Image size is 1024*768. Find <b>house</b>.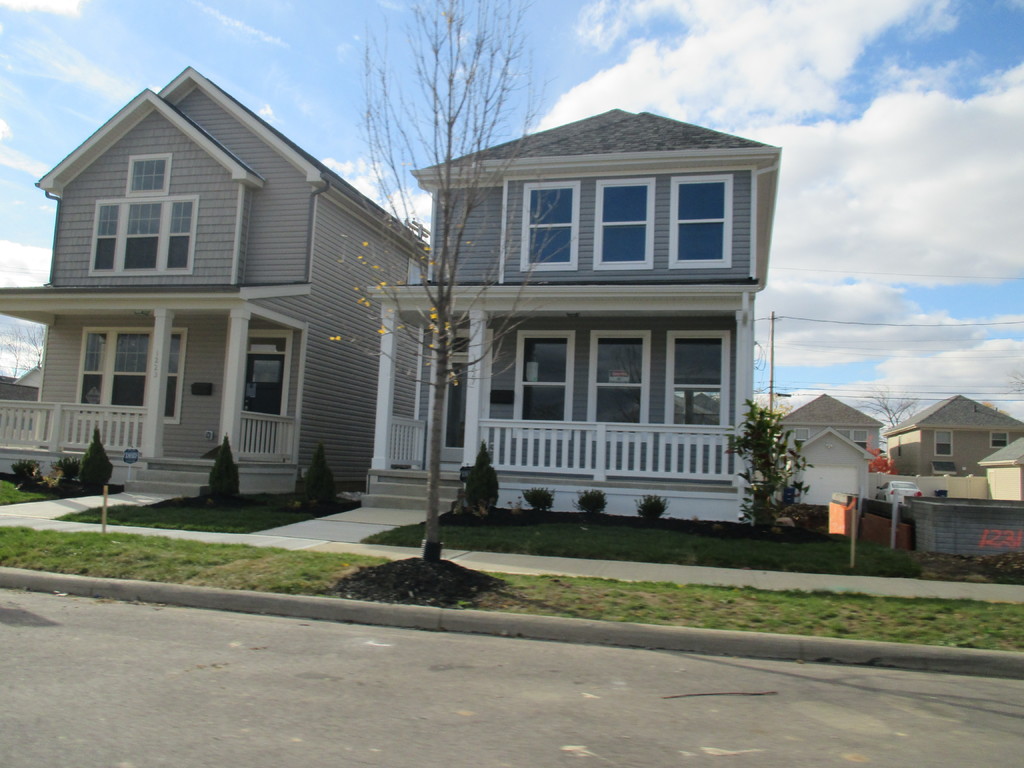
BBox(748, 387, 889, 512).
